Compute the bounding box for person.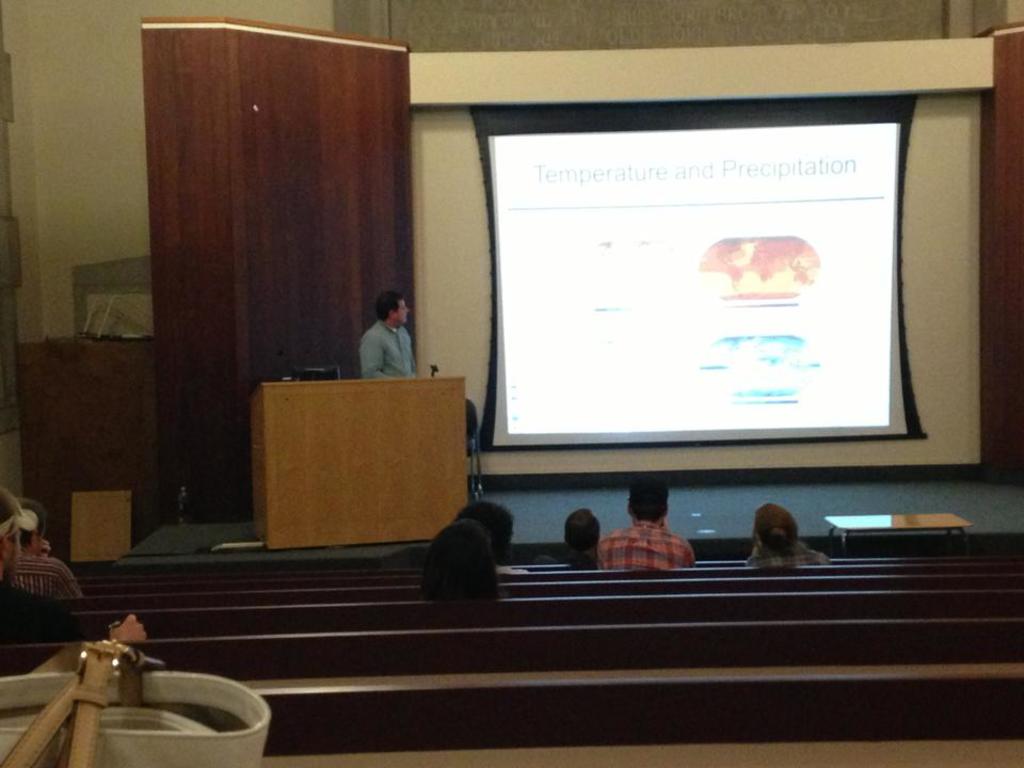
bbox=(413, 516, 509, 602).
